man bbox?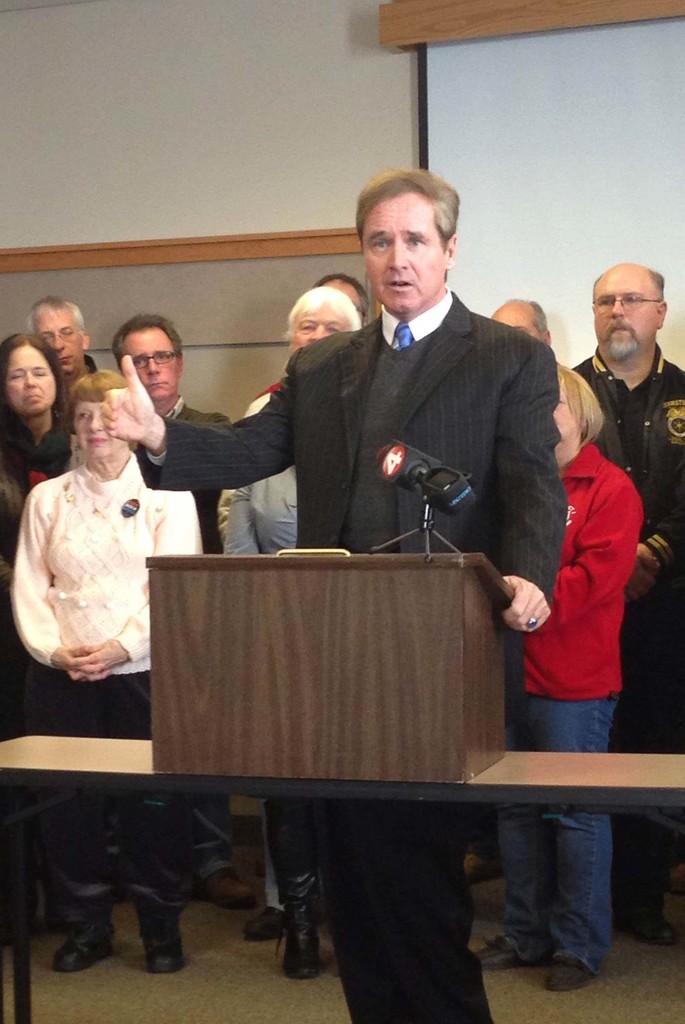
l=218, t=282, r=366, b=947
